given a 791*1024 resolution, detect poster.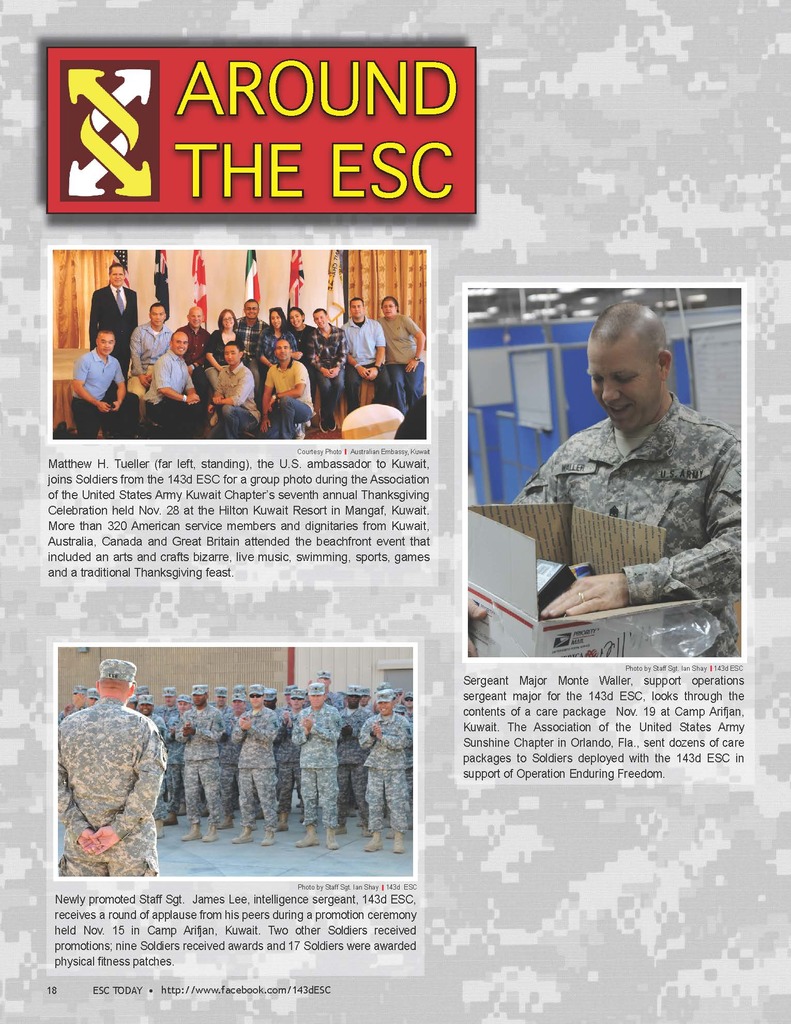
<bbox>0, 0, 790, 1023</bbox>.
